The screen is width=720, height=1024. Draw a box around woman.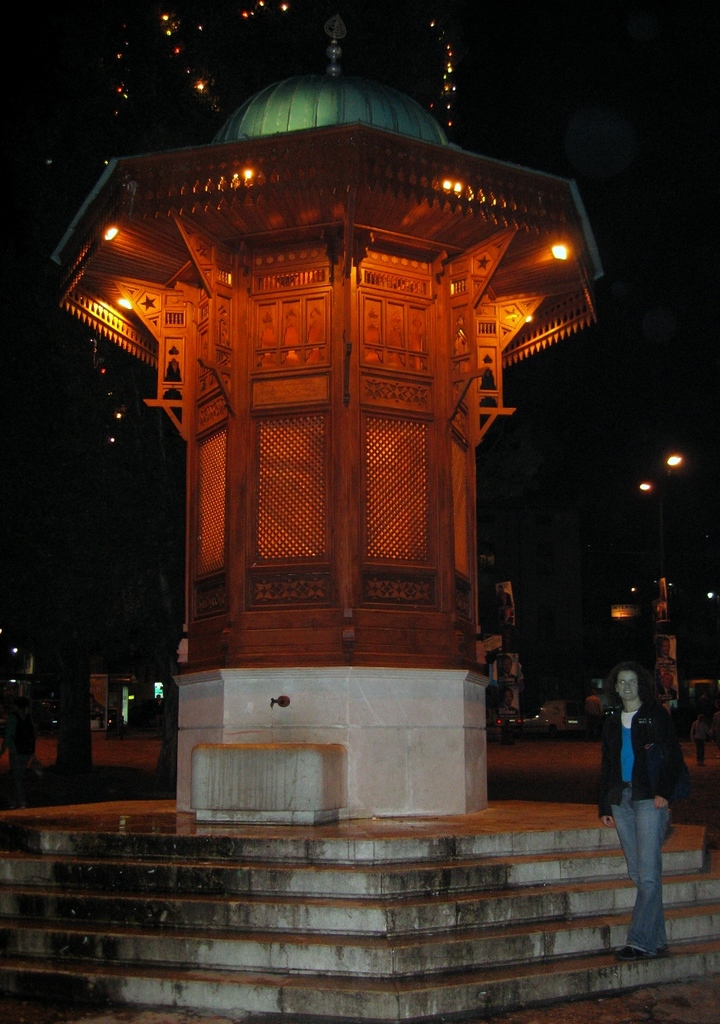
<bbox>598, 665, 685, 962</bbox>.
